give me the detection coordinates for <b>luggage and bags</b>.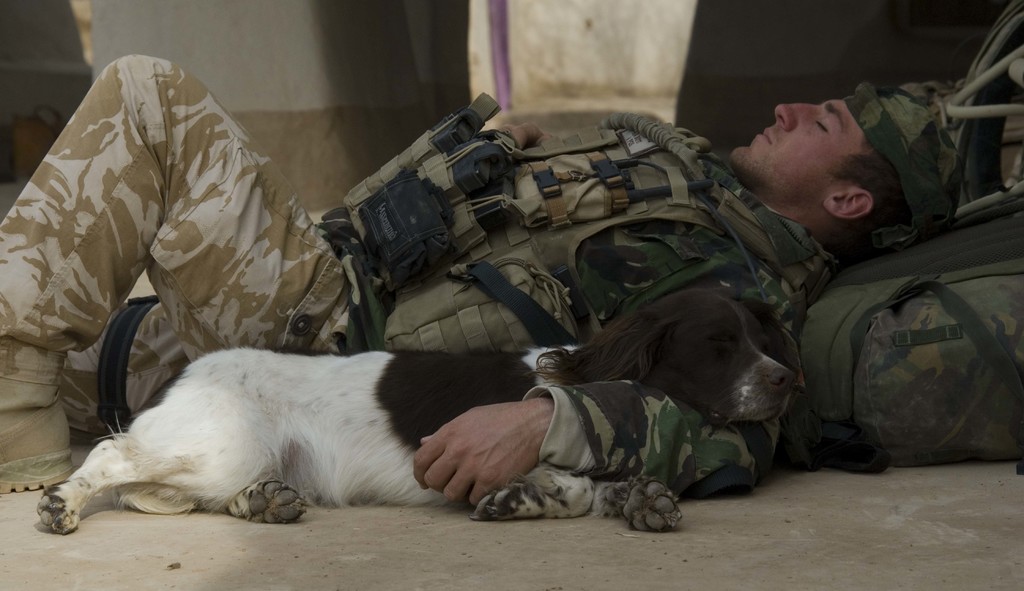
(left=804, top=204, right=1023, bottom=463).
